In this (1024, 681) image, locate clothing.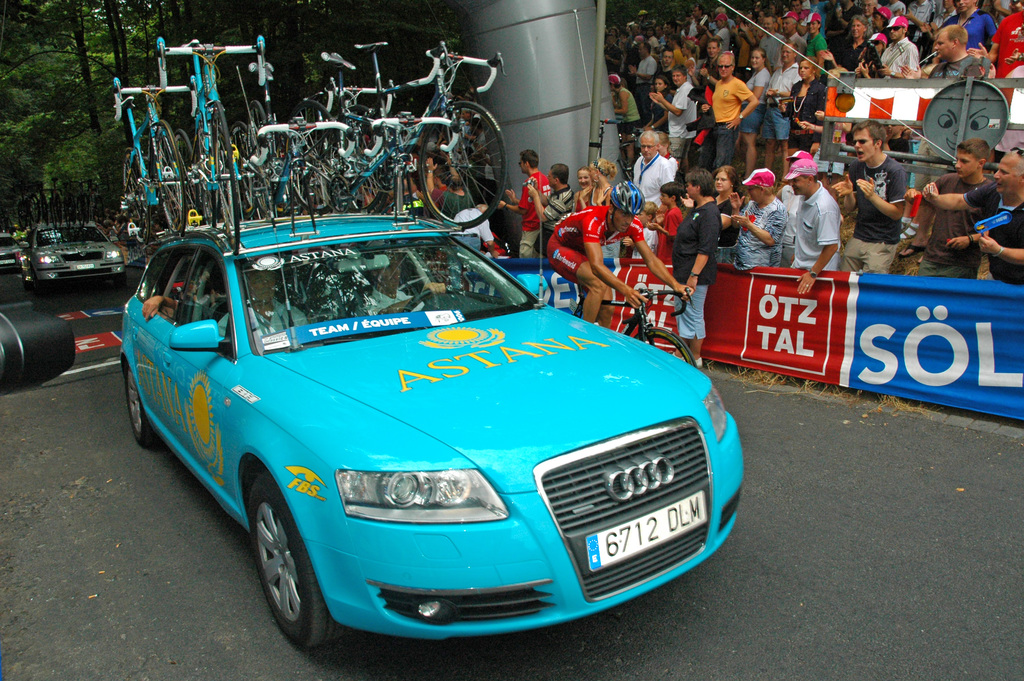
Bounding box: <region>515, 171, 551, 258</region>.
